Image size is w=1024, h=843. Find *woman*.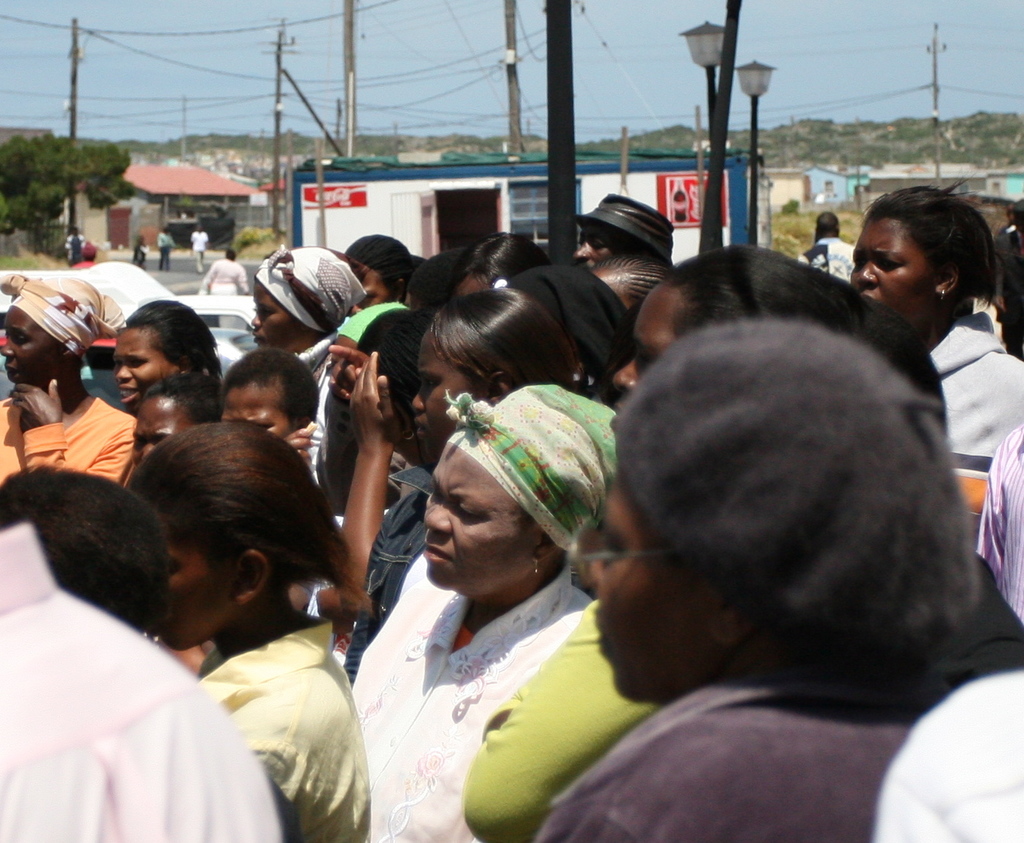
select_region(320, 350, 657, 827).
